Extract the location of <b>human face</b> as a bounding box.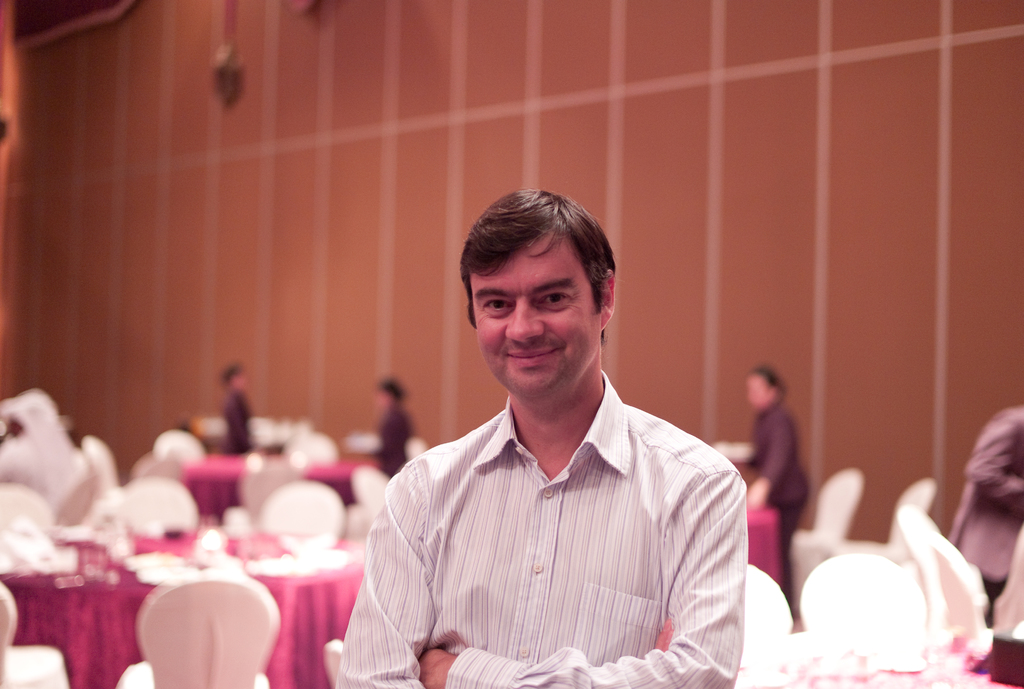
(744, 373, 767, 410).
